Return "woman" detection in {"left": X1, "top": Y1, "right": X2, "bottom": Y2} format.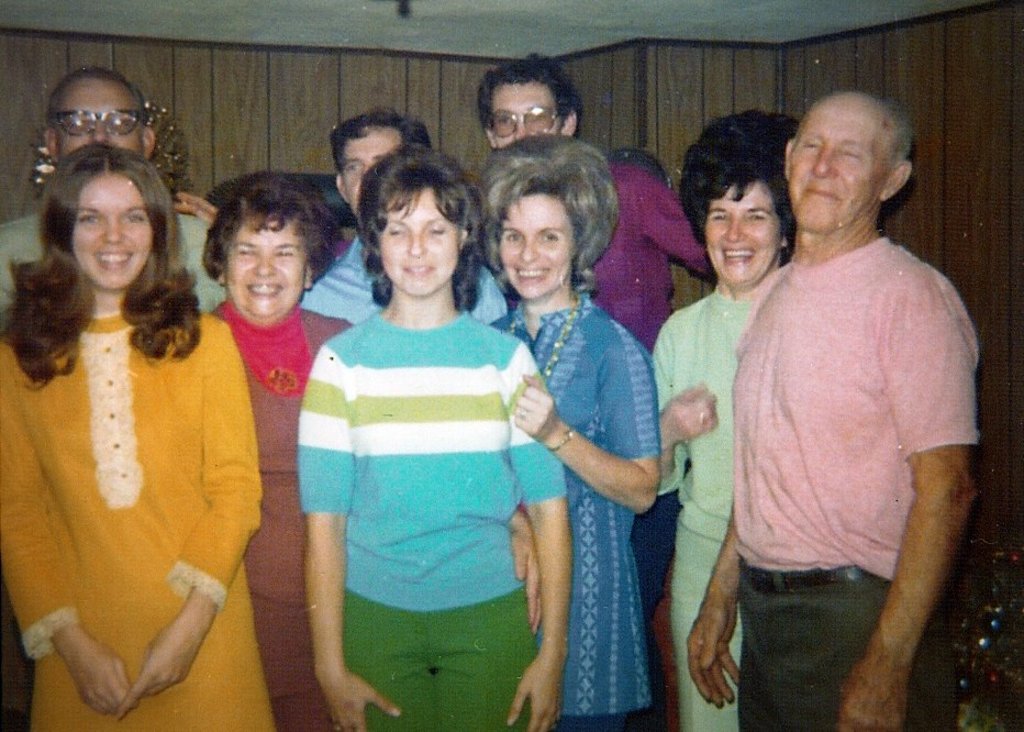
{"left": 644, "top": 104, "right": 798, "bottom": 731}.
